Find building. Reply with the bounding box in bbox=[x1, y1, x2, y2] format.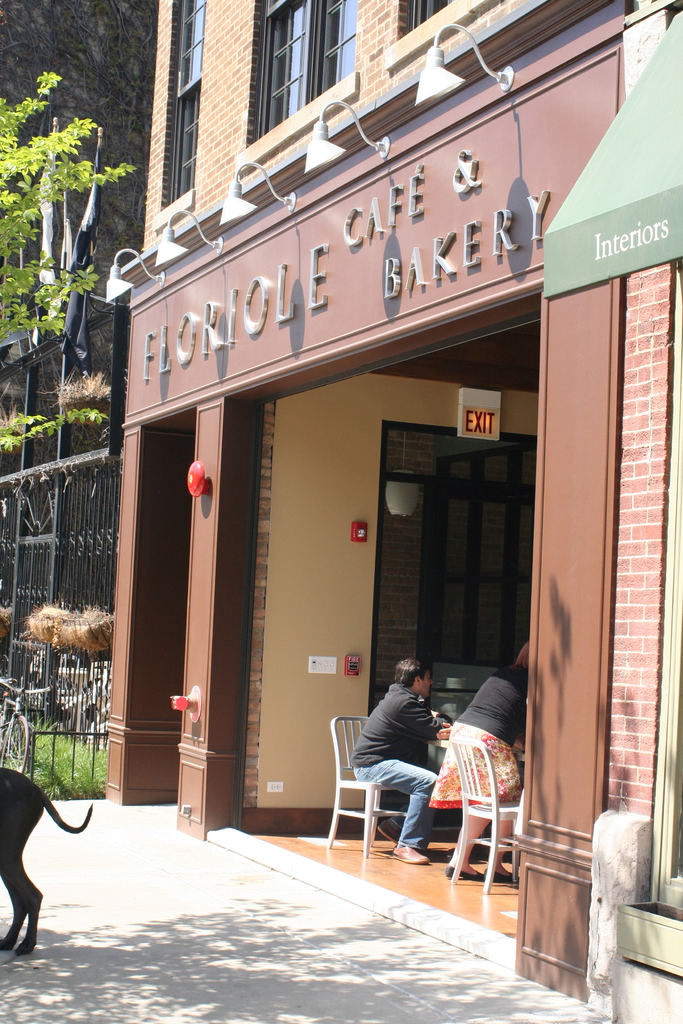
bbox=[104, 0, 633, 1002].
